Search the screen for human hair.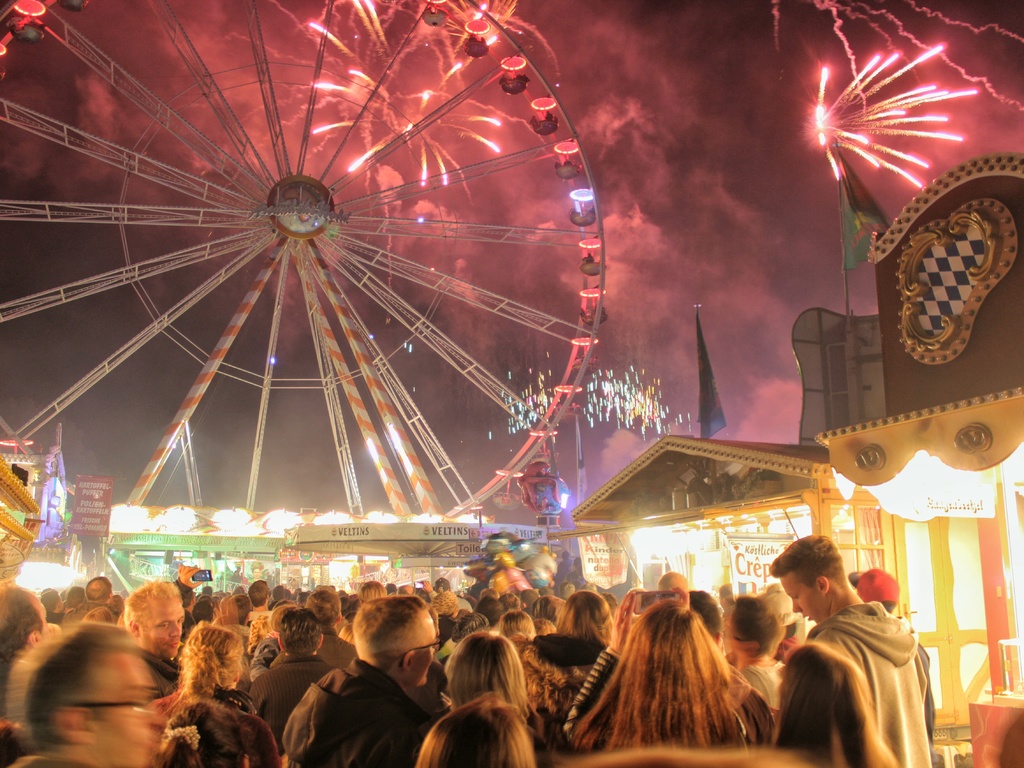
Found at <region>550, 588, 616, 647</region>.
